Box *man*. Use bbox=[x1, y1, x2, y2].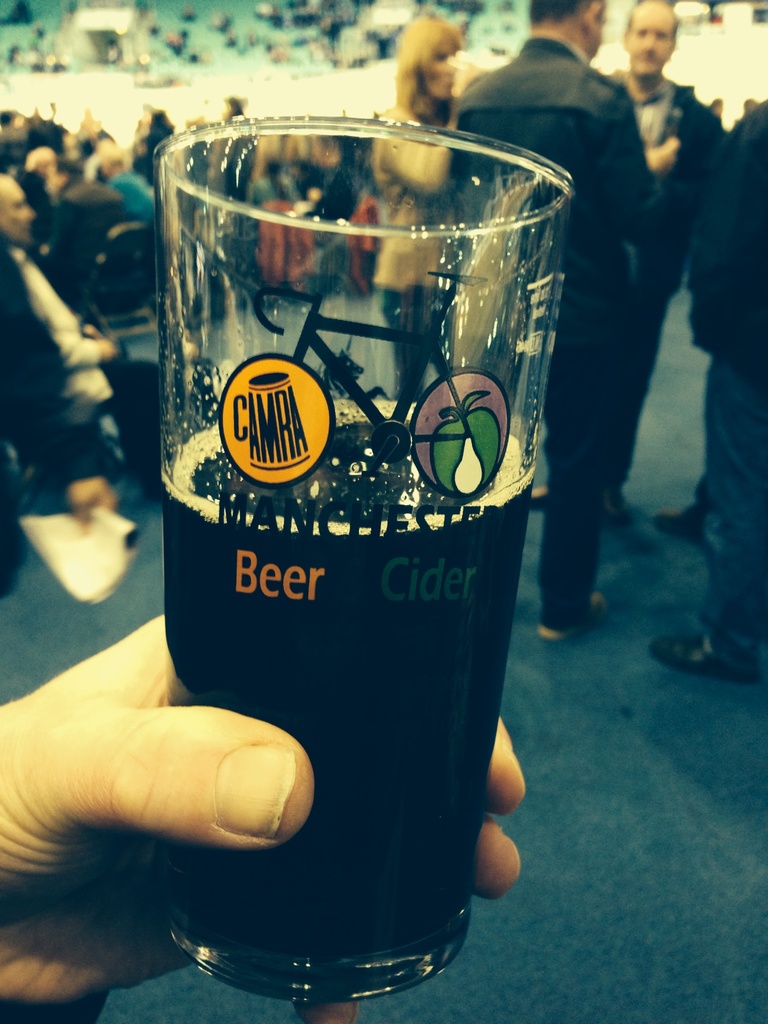
bbox=[653, 476, 709, 554].
